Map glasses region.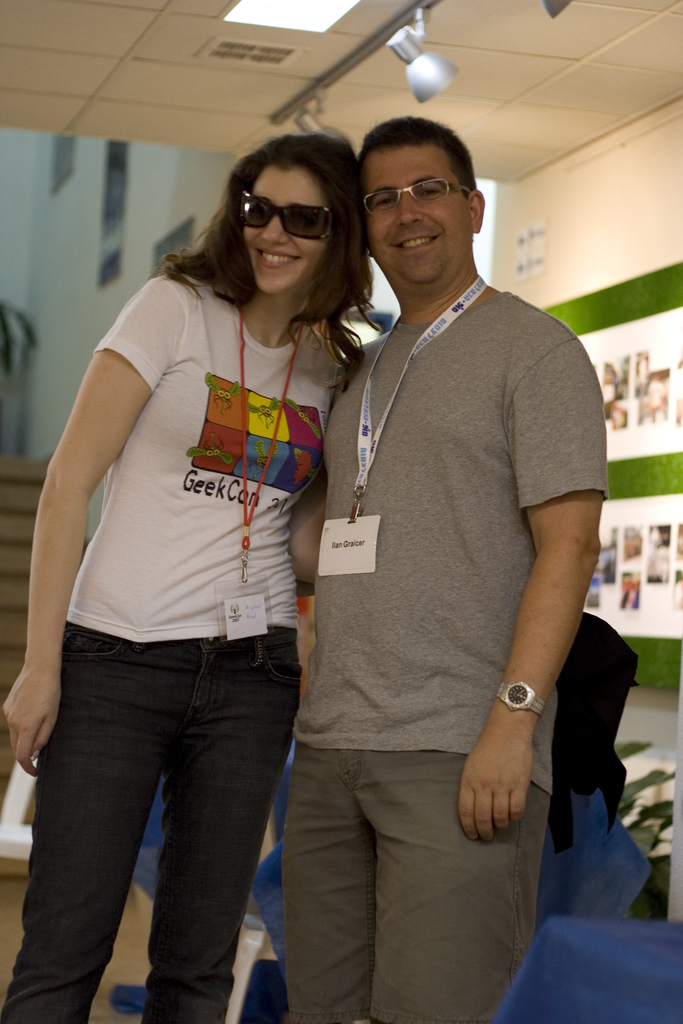
Mapped to x1=357 y1=171 x2=473 y2=223.
